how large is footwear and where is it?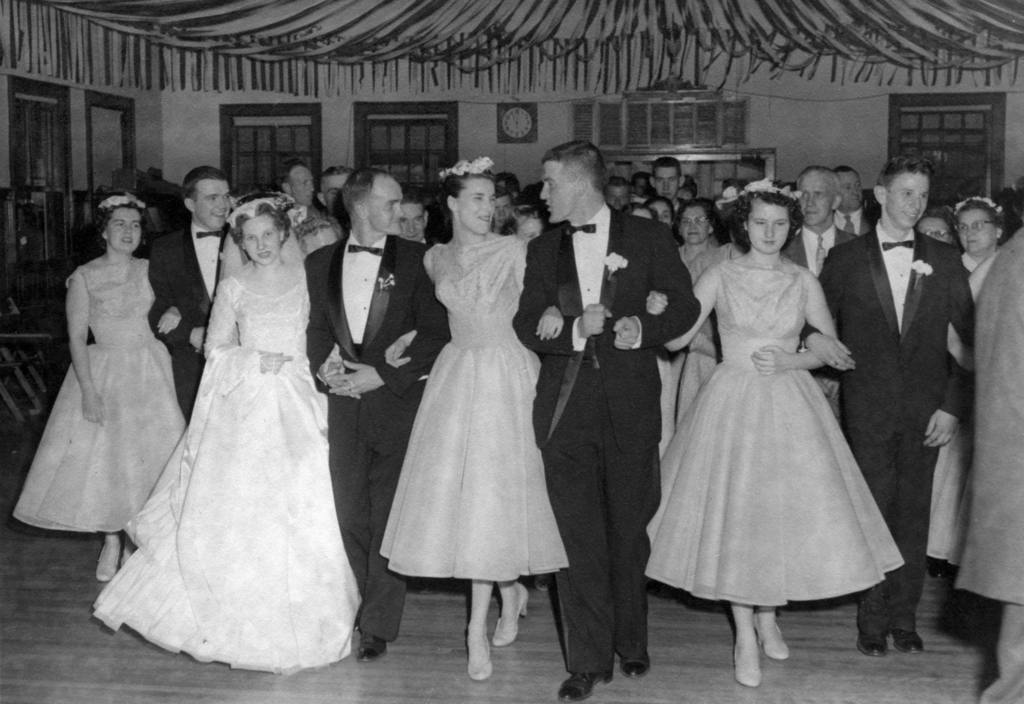
Bounding box: (891,630,925,657).
